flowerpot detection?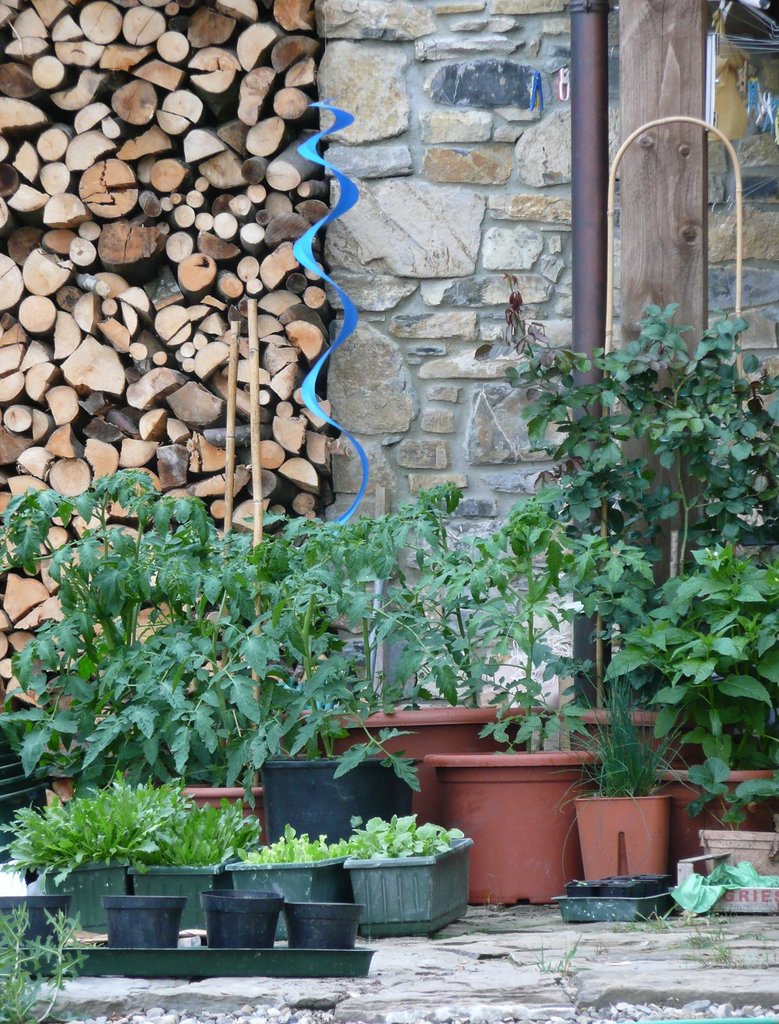
174:779:269:832
